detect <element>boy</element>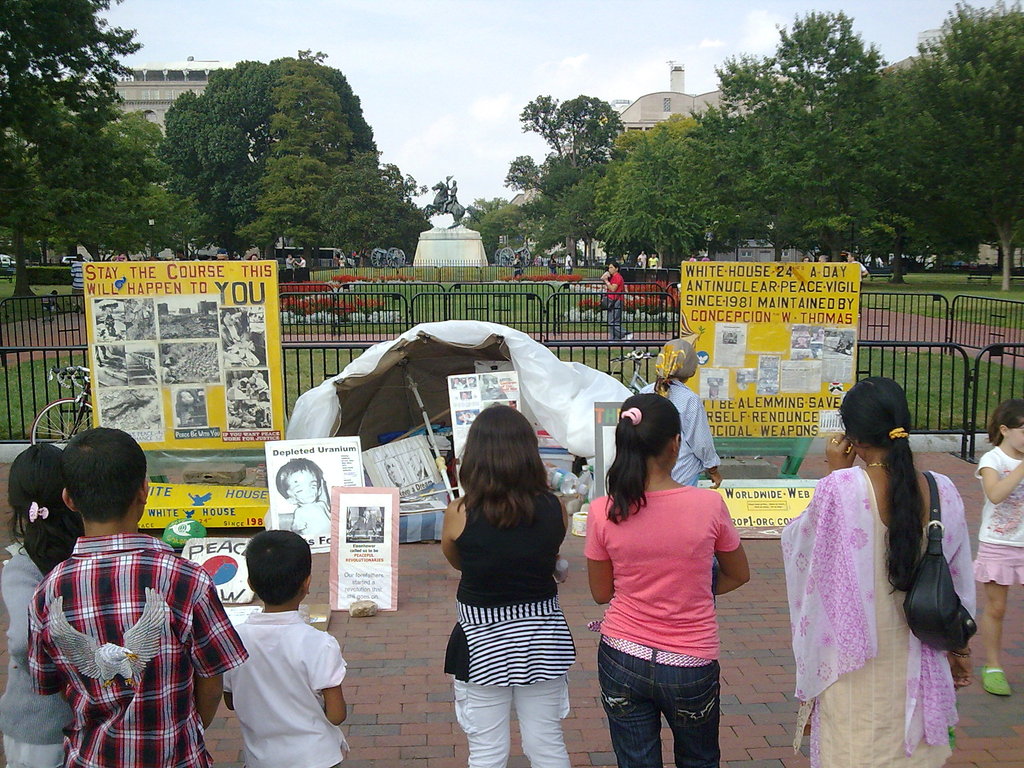
<region>203, 527, 351, 765</region>
